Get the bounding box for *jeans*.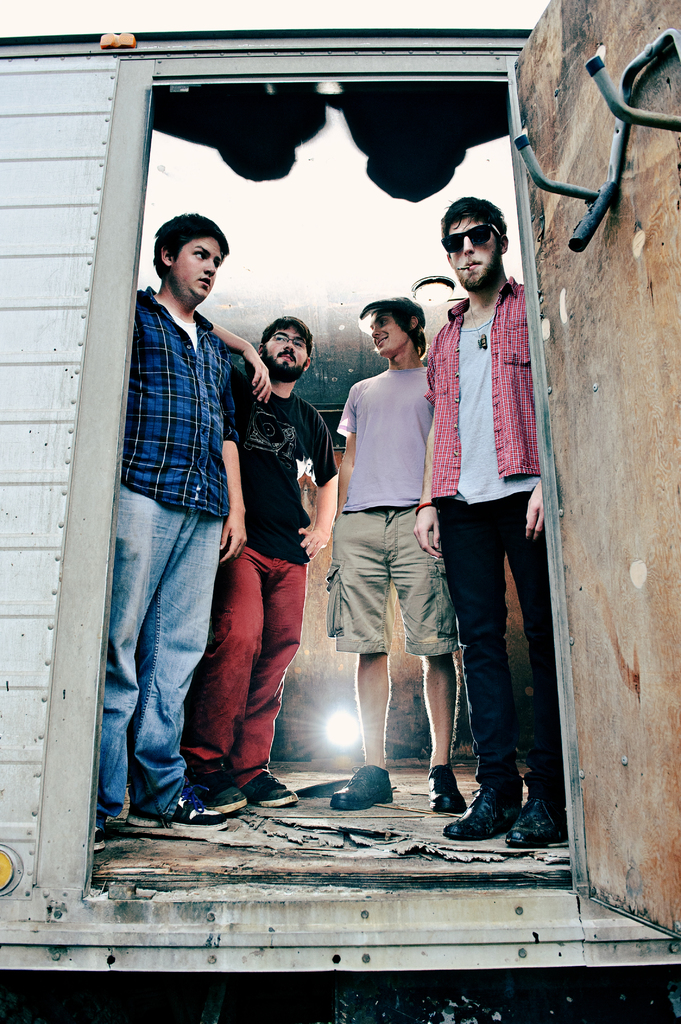
[103,474,252,844].
